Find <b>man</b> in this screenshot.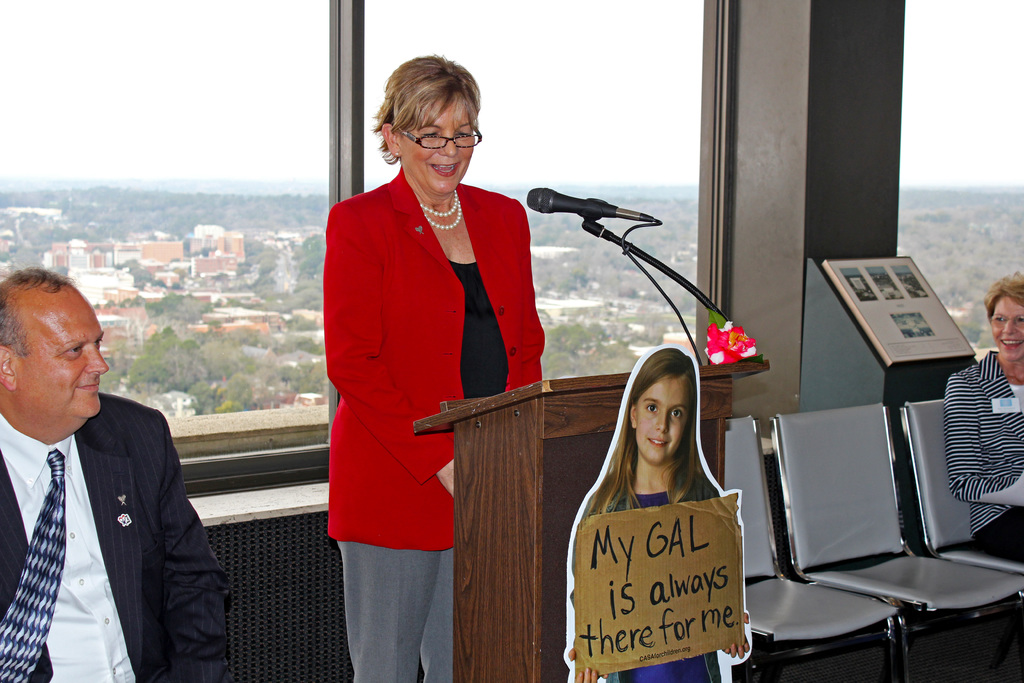
The bounding box for <b>man</b> is [left=0, top=258, right=218, bottom=682].
